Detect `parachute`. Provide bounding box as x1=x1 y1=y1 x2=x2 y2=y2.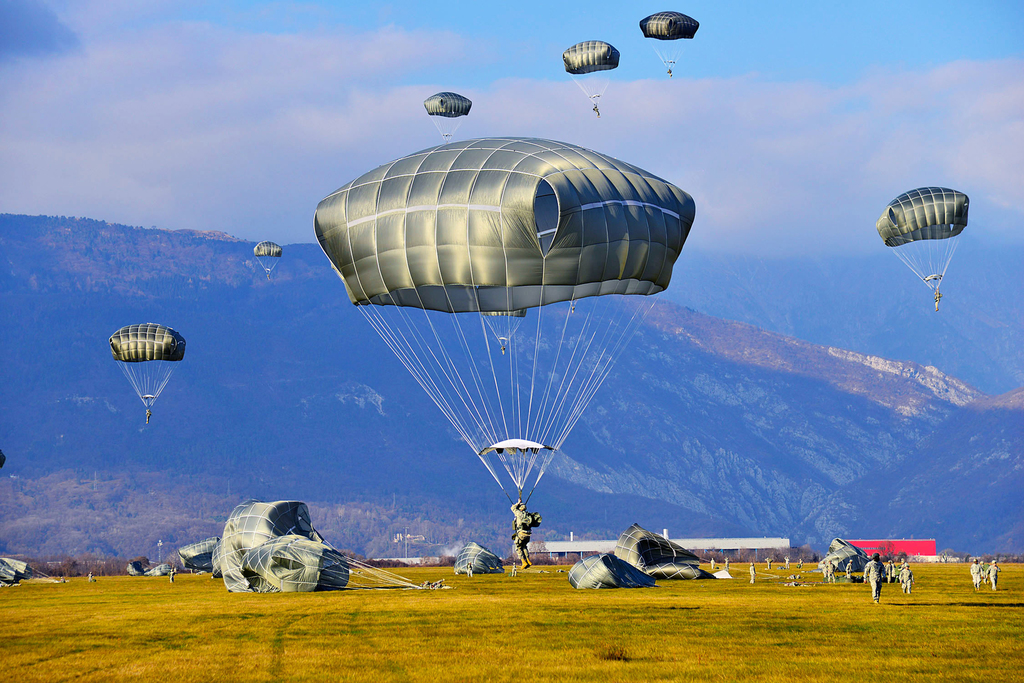
x1=423 y1=92 x2=472 y2=143.
